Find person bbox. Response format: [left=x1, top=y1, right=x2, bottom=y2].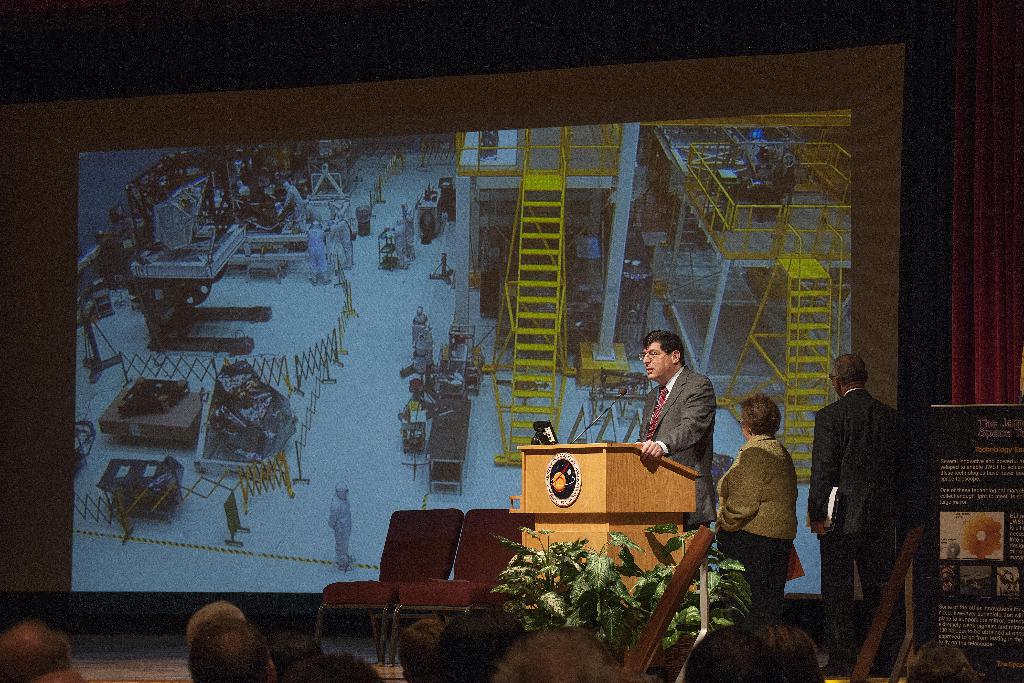
[left=394, top=215, right=413, bottom=270].
